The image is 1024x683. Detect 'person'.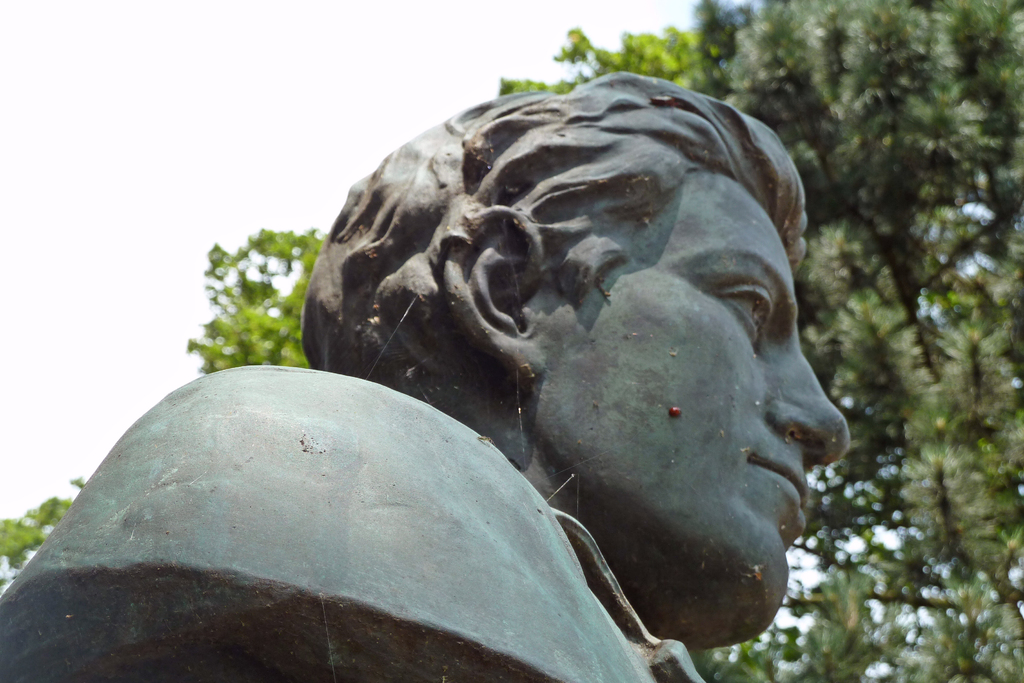
Detection: <region>0, 71, 858, 682</region>.
